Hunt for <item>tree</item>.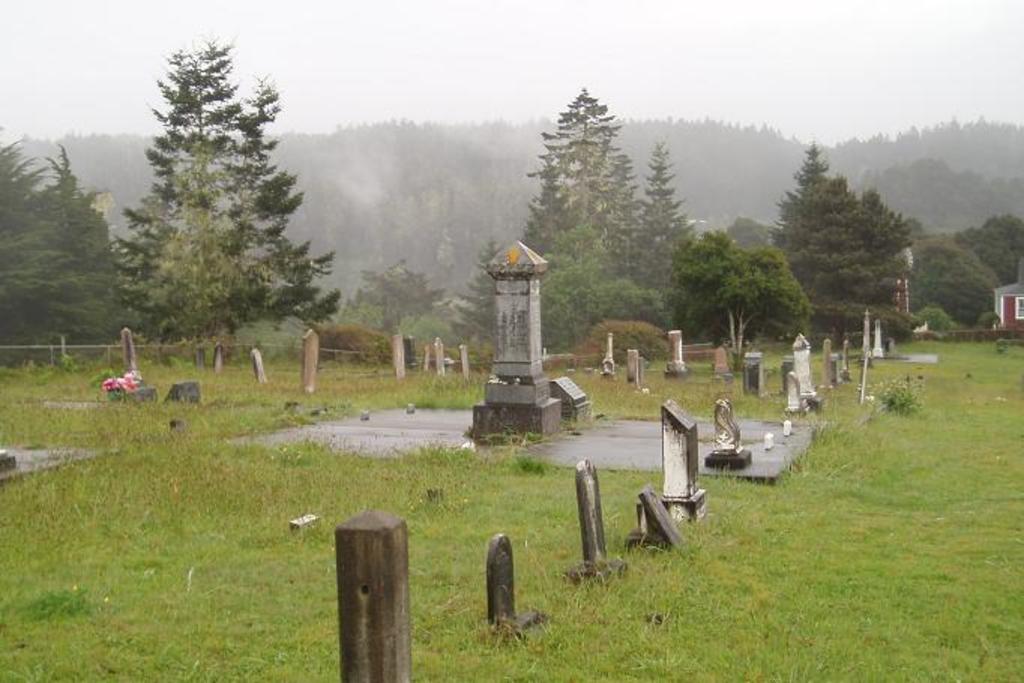
Hunted down at 0,114,84,321.
